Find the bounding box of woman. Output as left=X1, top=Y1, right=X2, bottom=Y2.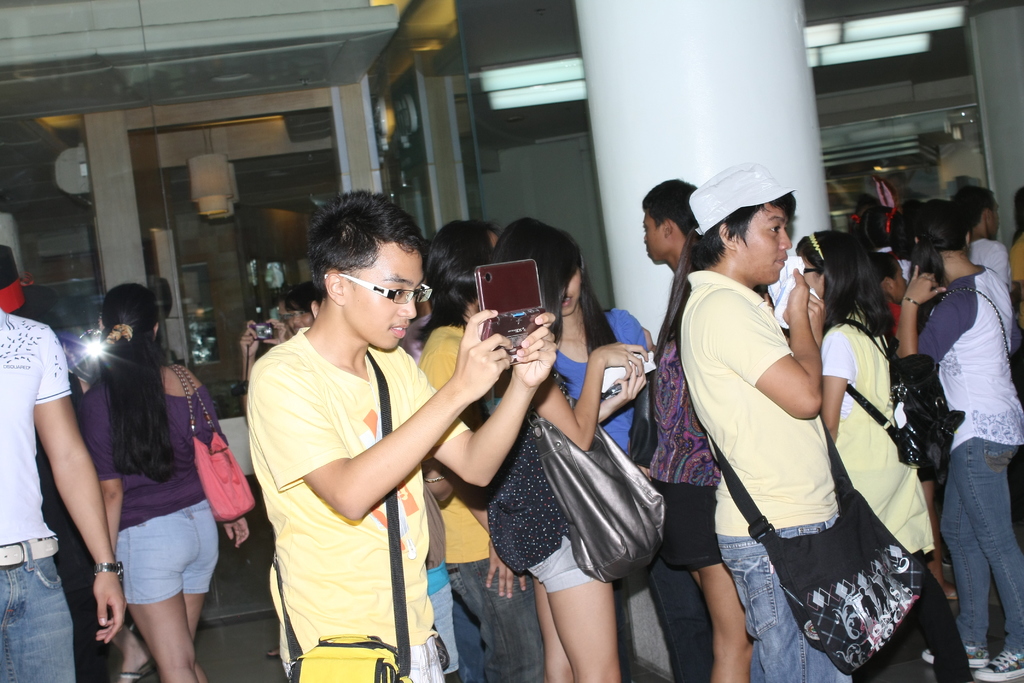
left=416, top=220, right=548, bottom=682.
